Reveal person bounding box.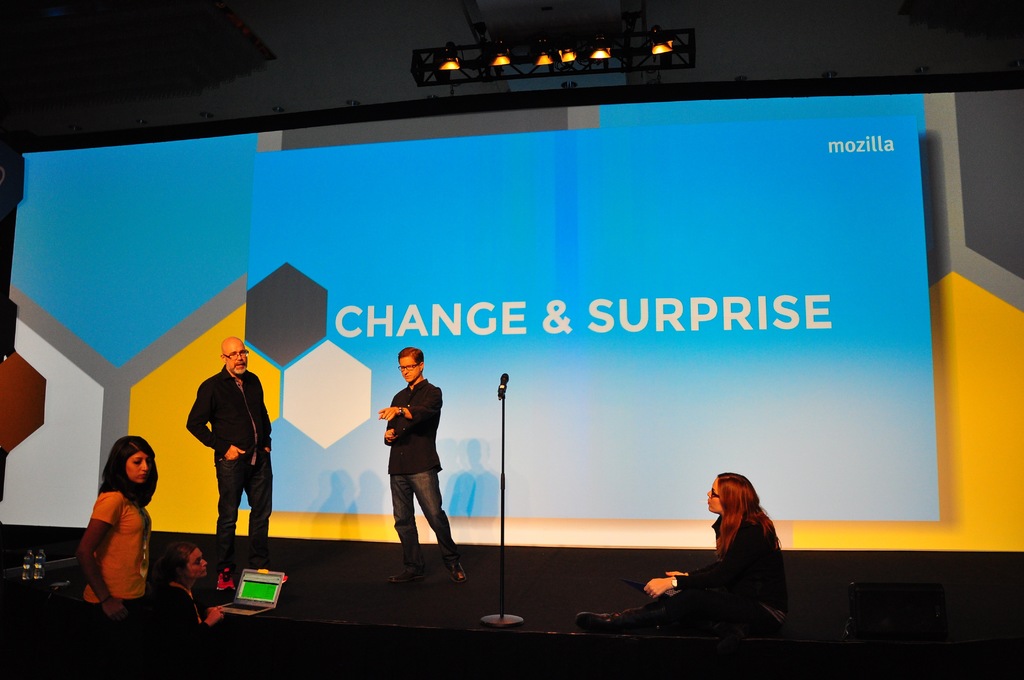
Revealed: 573,471,794,641.
